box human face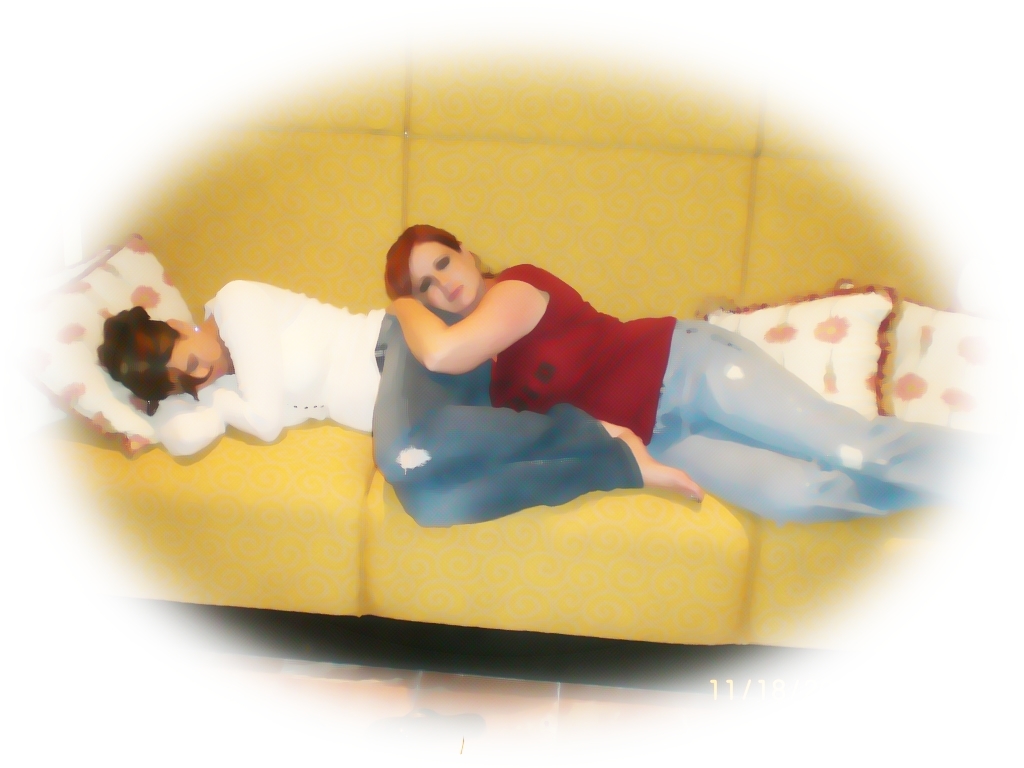
crop(411, 249, 481, 314)
